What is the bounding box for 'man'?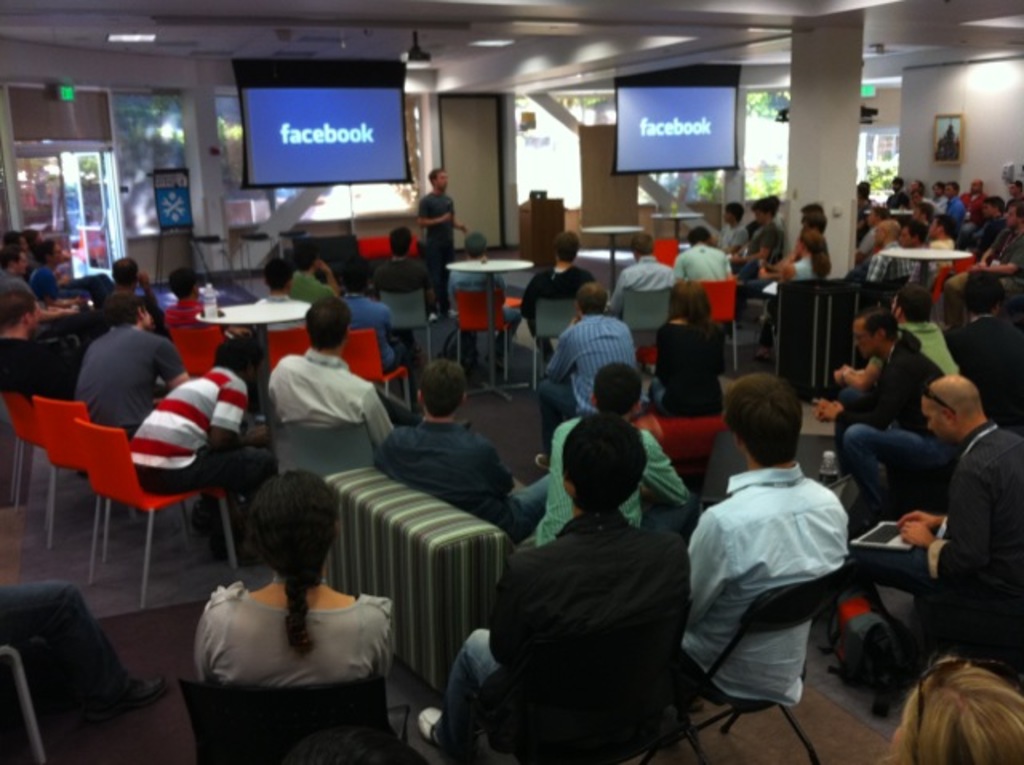
box(1008, 176, 1022, 203).
